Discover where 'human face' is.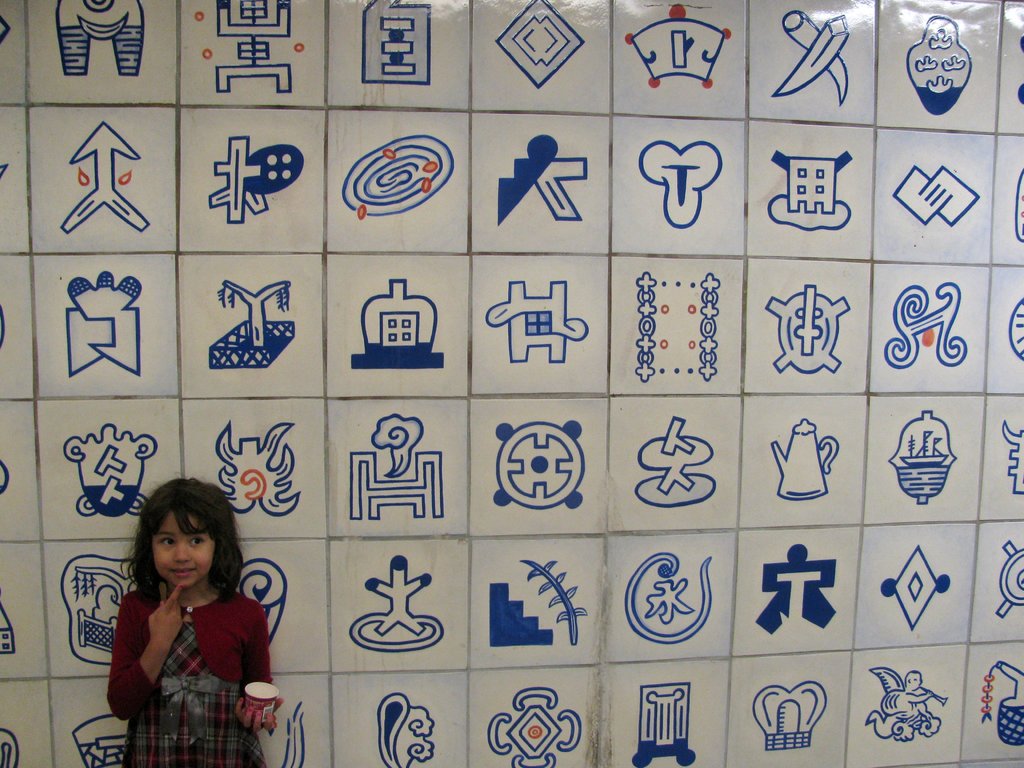
Discovered at 148,503,218,584.
